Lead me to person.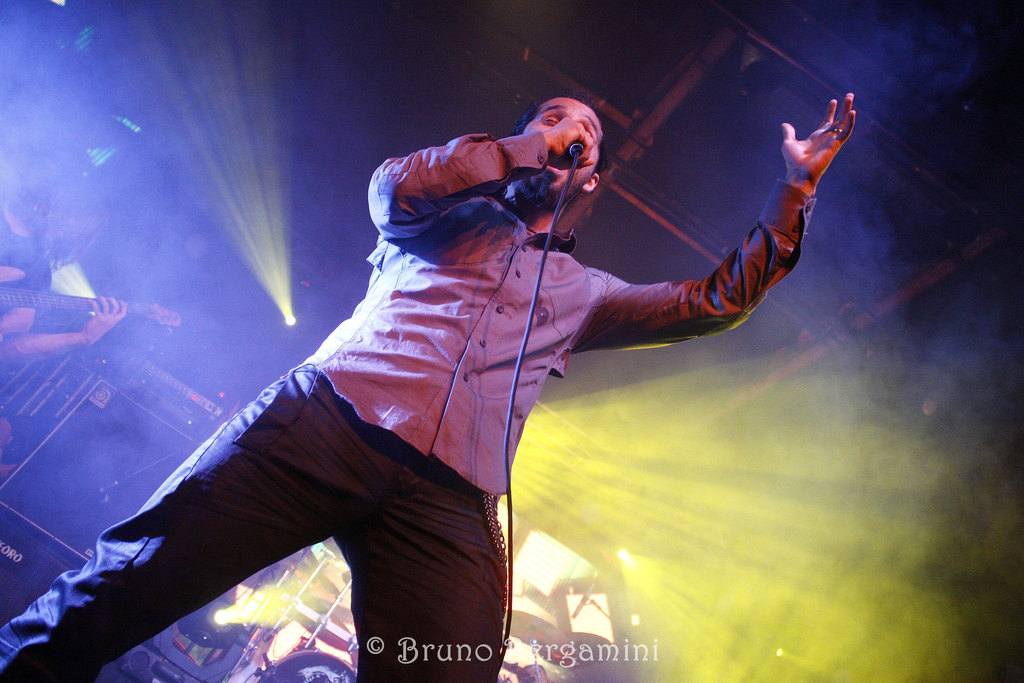
Lead to x1=108 y1=78 x2=837 y2=660.
